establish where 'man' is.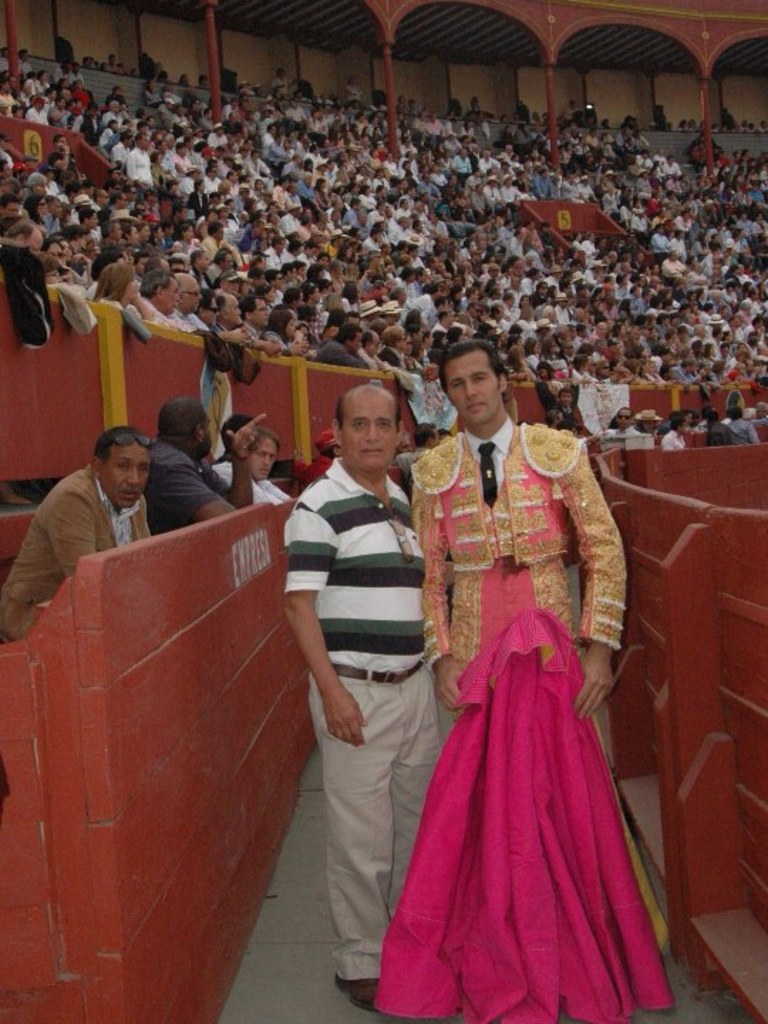
Established at {"x1": 171, "y1": 270, "x2": 203, "y2": 329}.
